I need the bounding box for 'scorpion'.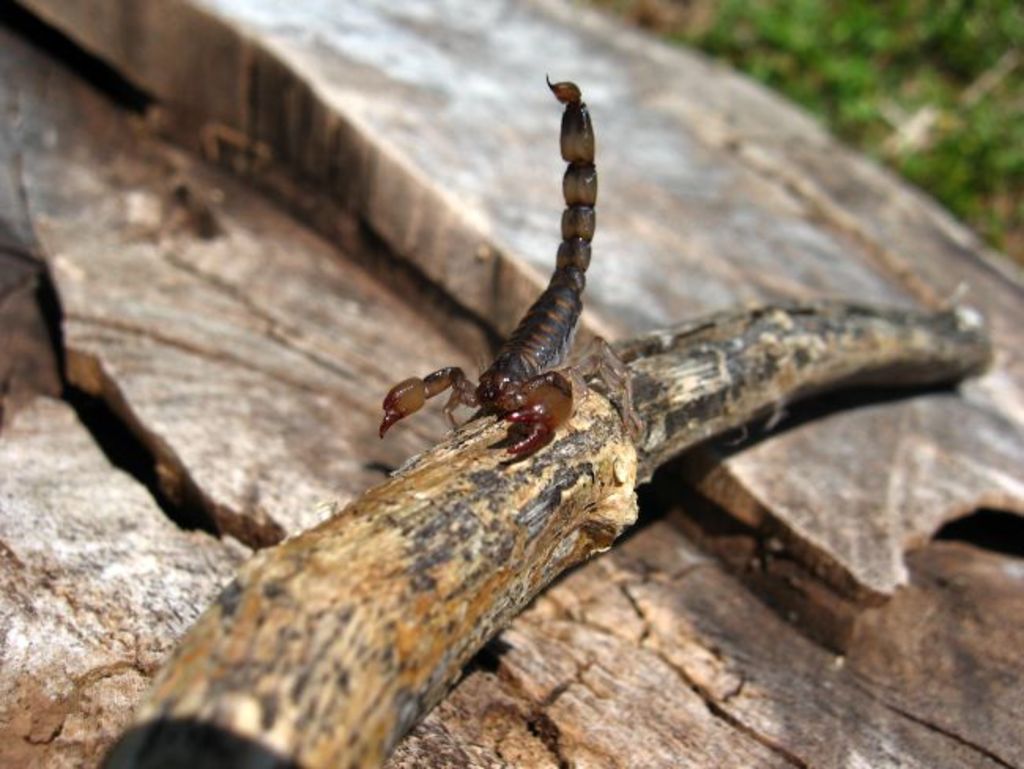
Here it is: 372/68/607/460.
